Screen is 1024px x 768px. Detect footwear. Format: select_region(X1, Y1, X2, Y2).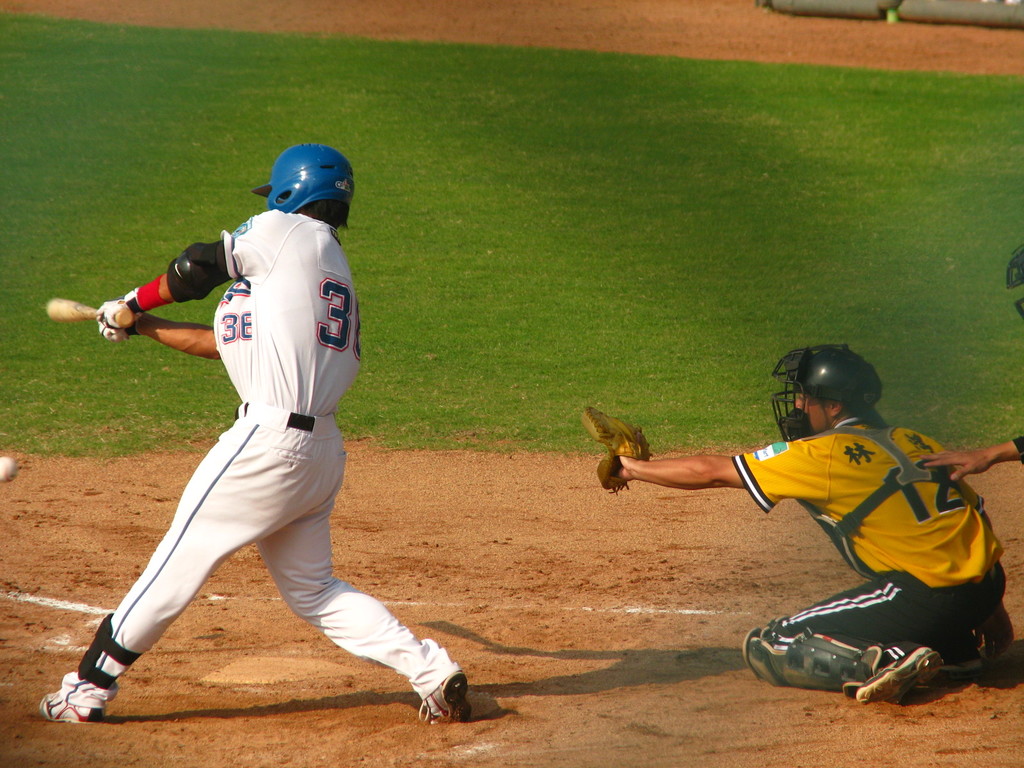
select_region(37, 653, 111, 735).
